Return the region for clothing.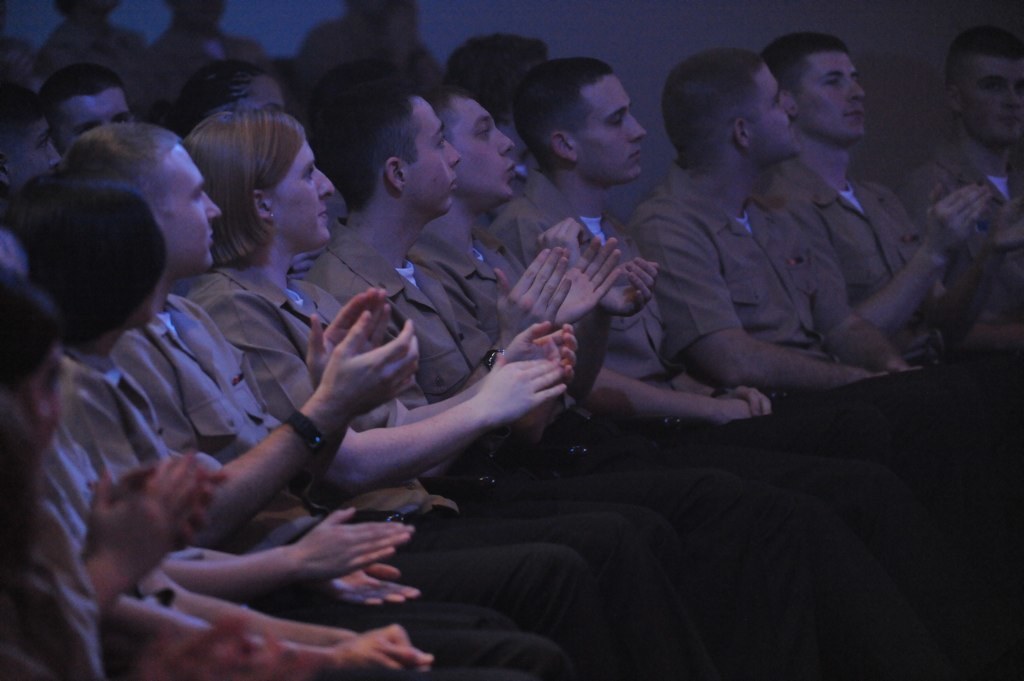
105:282:571:675.
